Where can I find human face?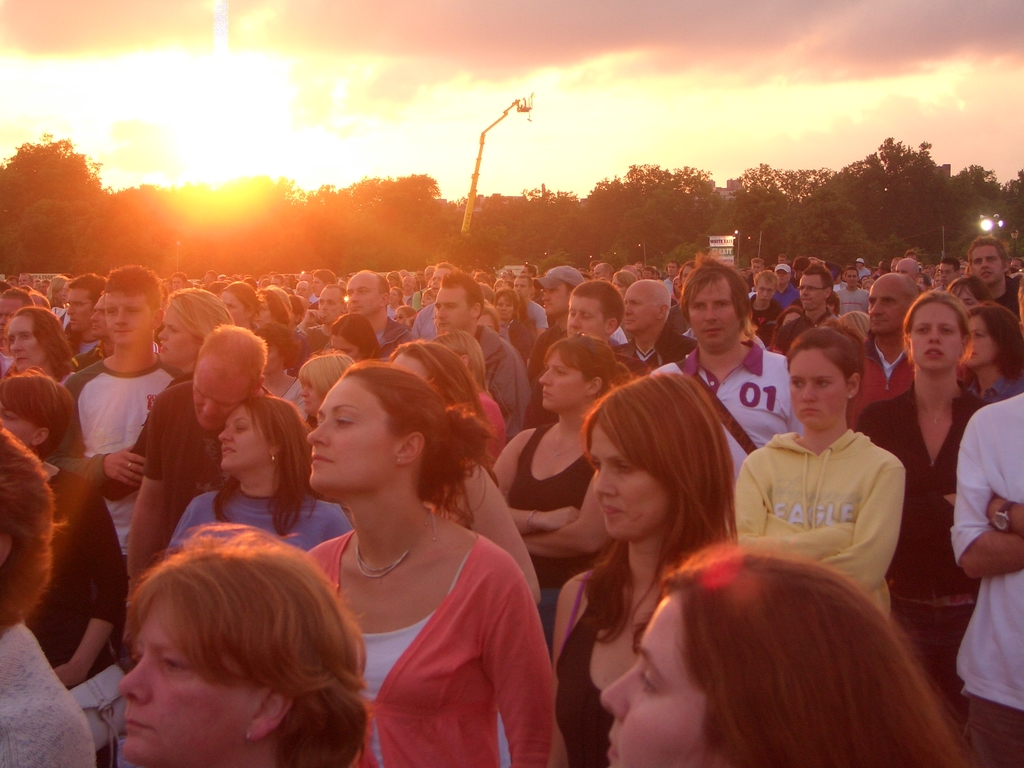
You can find it at (left=216, top=403, right=266, bottom=470).
